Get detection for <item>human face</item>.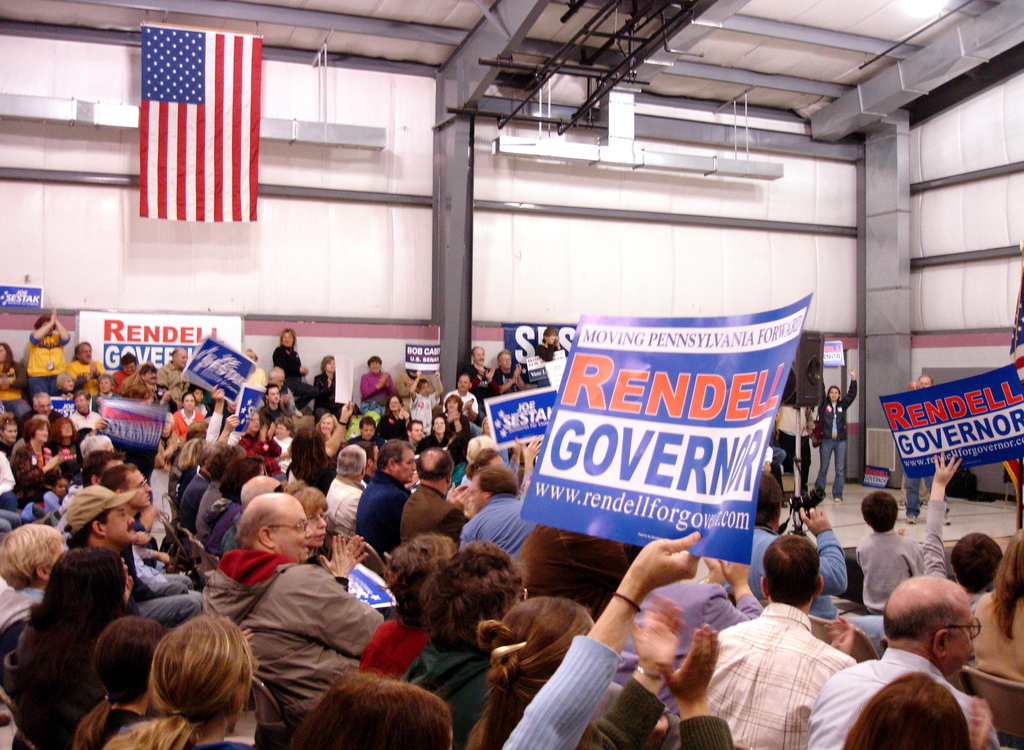
Detection: select_region(177, 349, 191, 372).
